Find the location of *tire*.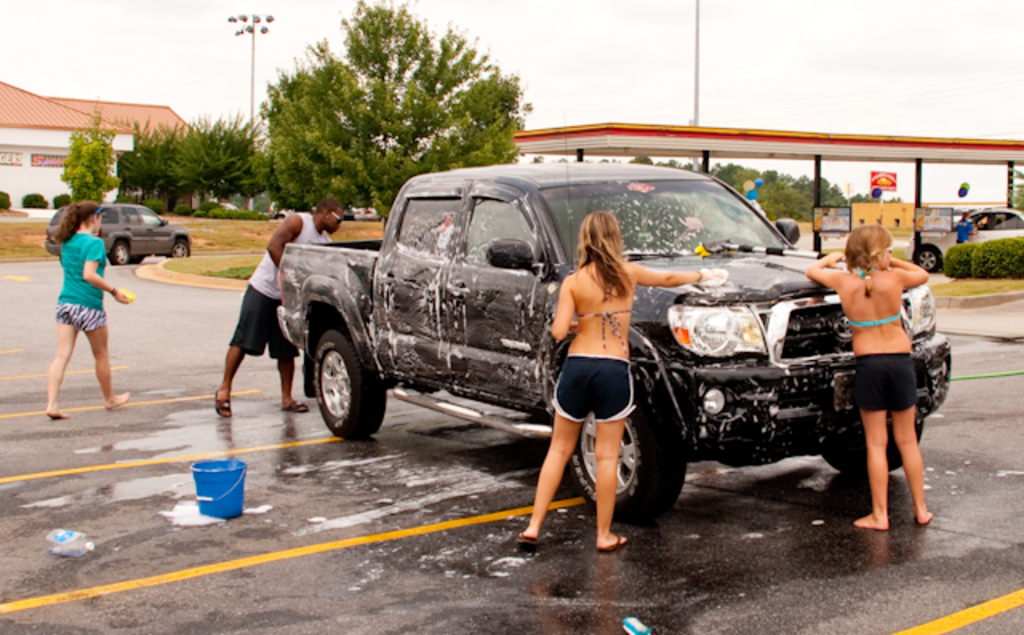
Location: <region>915, 246, 942, 272</region>.
